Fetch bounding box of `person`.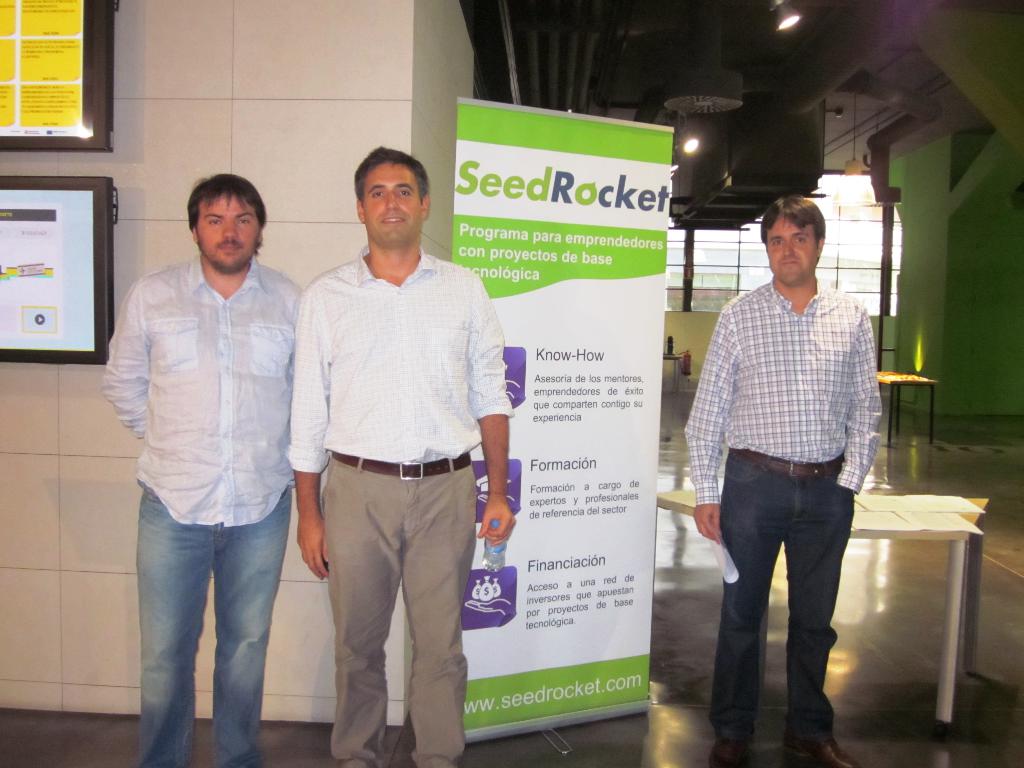
Bbox: (99,175,306,767).
